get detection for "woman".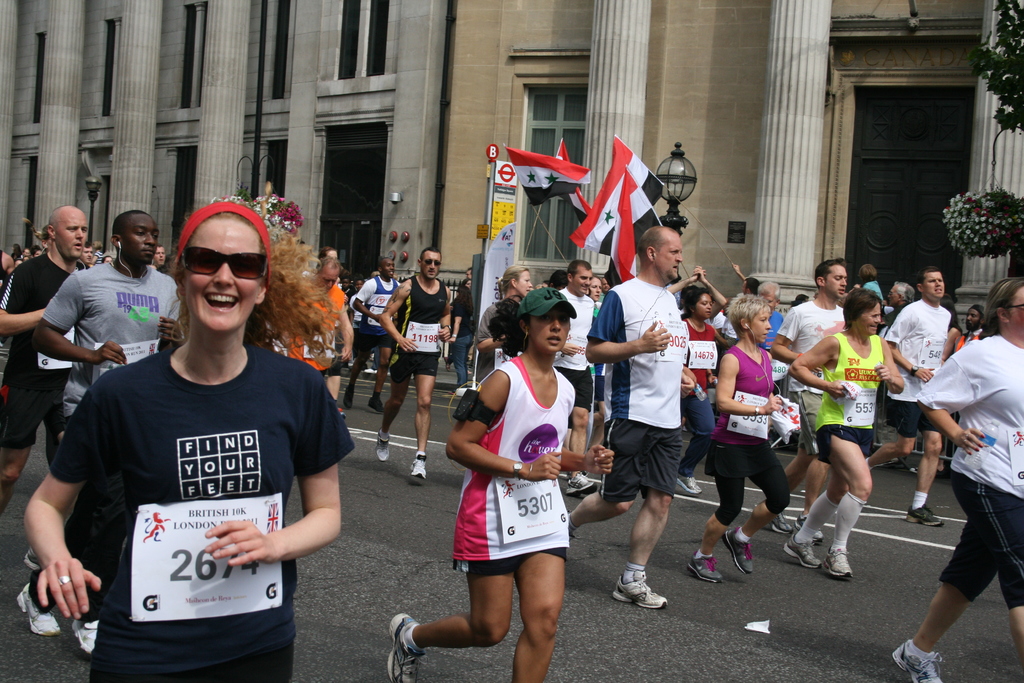
Detection: [390,281,612,682].
